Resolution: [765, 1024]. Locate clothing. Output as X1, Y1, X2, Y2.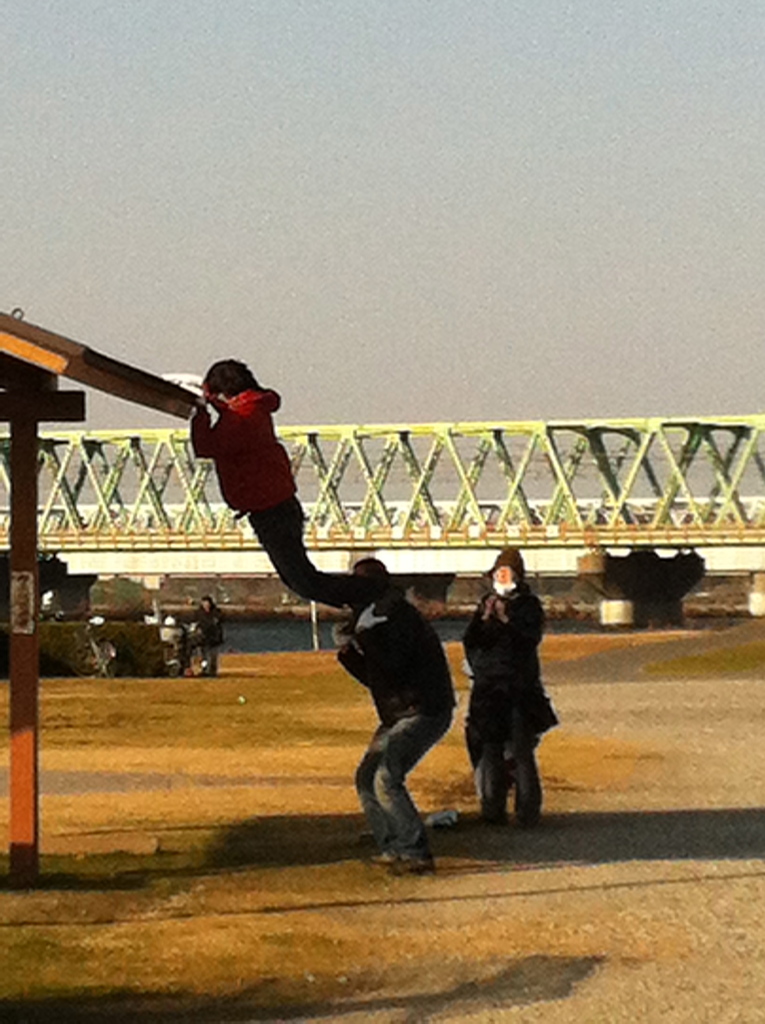
463, 583, 554, 809.
